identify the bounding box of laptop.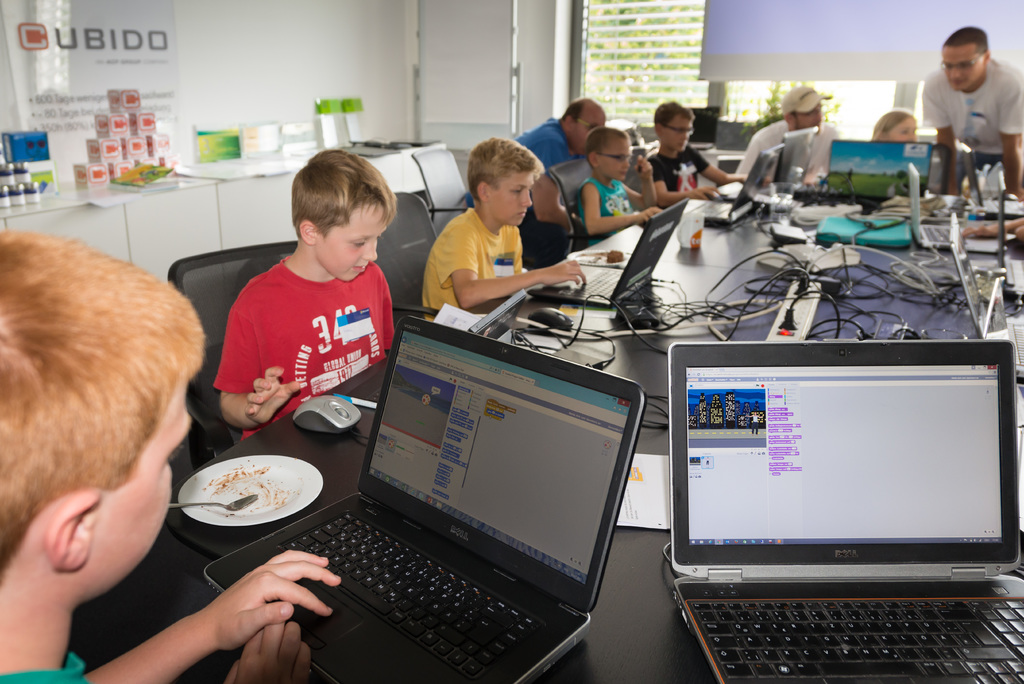
BBox(956, 137, 1023, 216).
